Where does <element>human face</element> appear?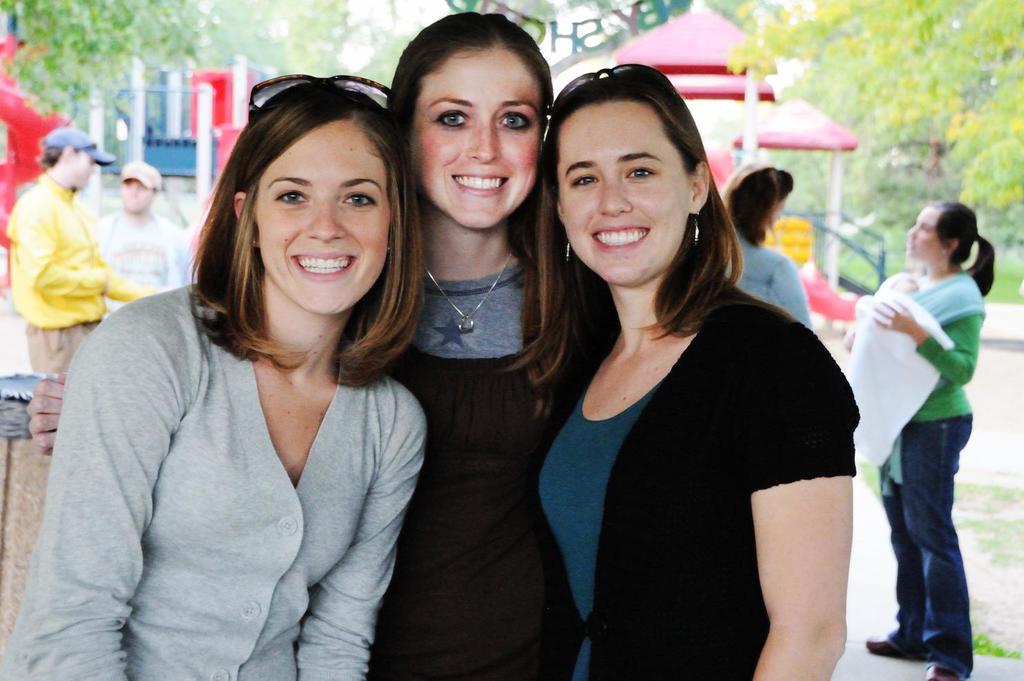
Appears at x1=61 y1=150 x2=96 y2=183.
